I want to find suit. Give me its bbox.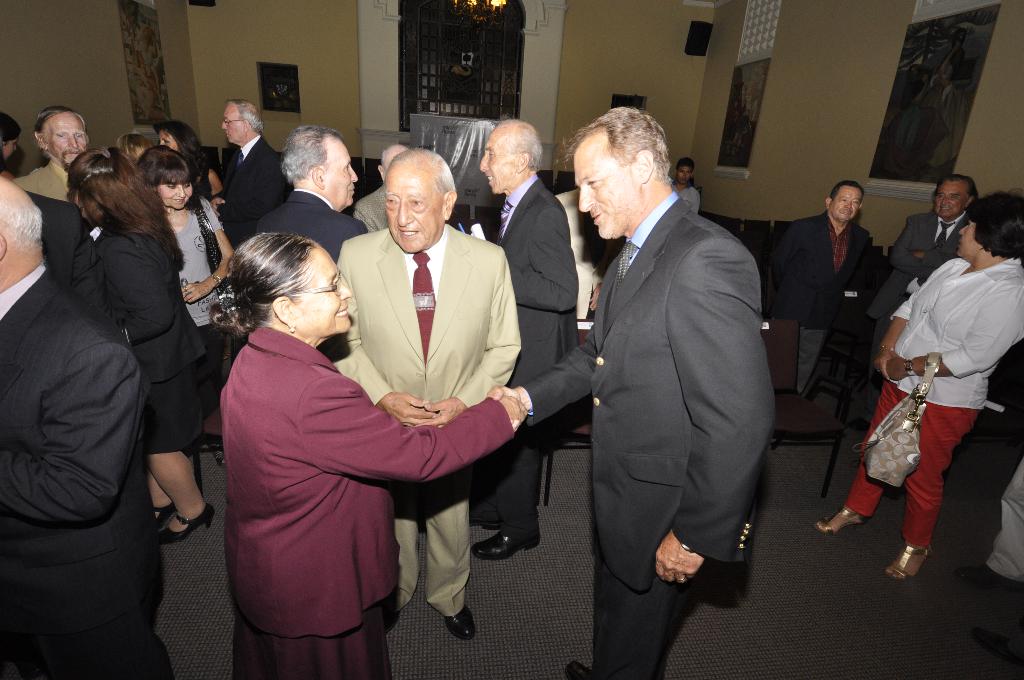
l=22, t=194, r=110, b=320.
